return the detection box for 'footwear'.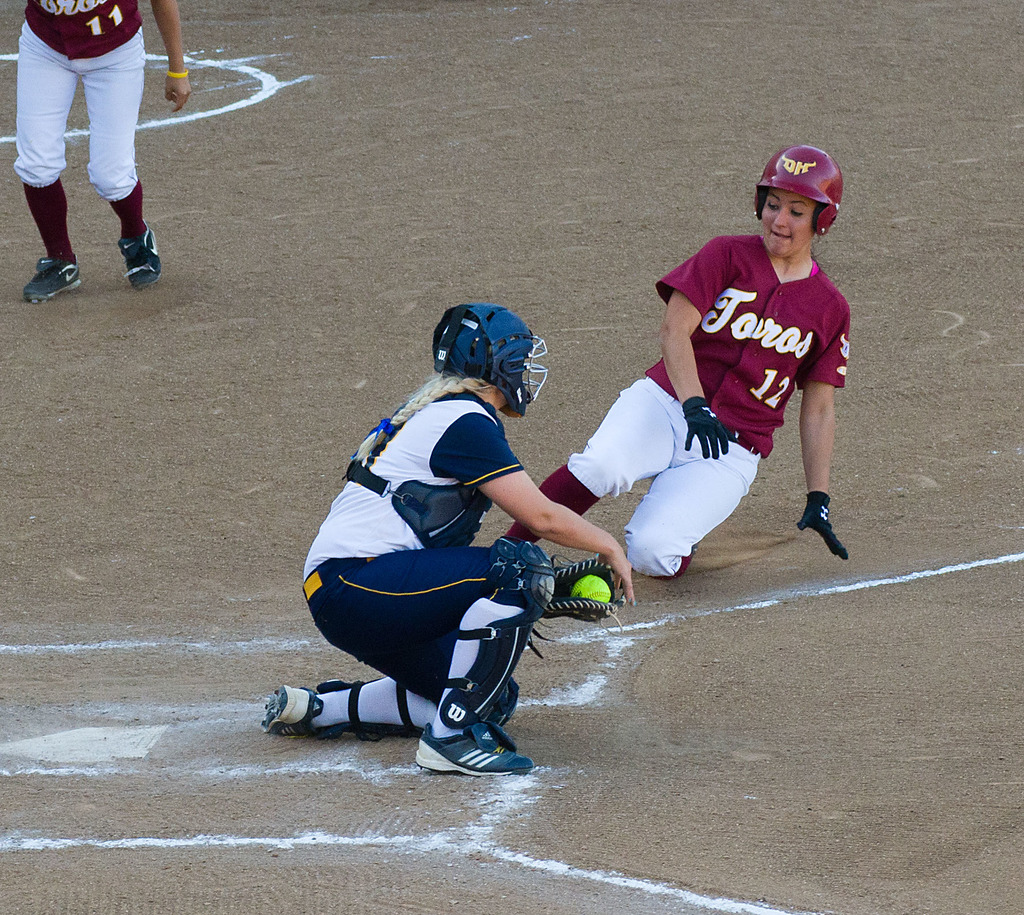
[117,218,169,285].
